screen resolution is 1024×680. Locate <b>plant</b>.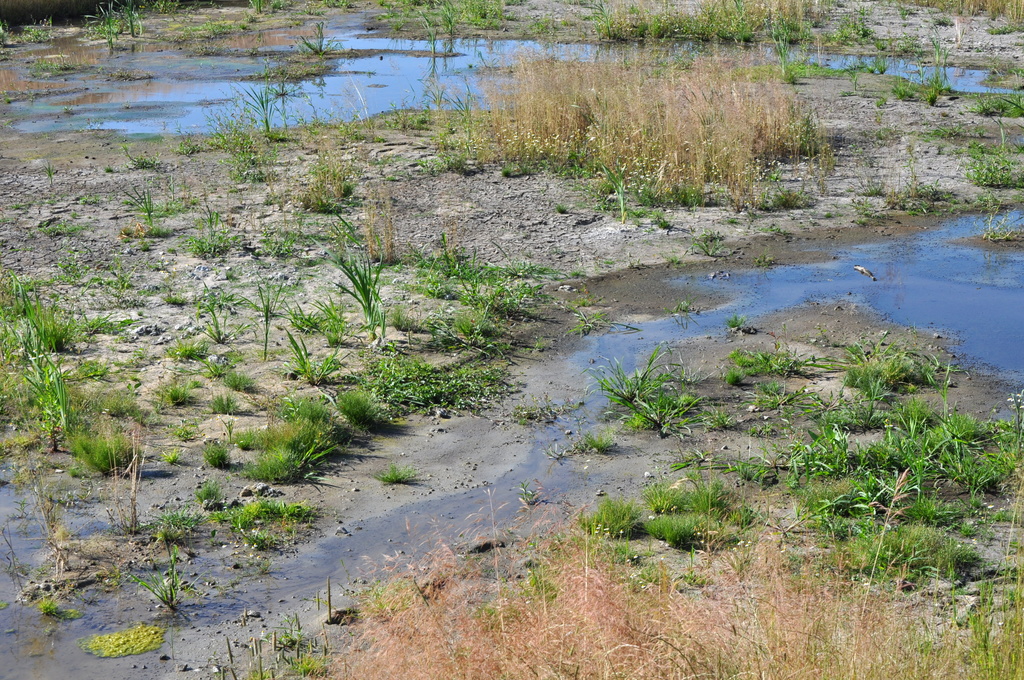
box(289, 15, 348, 60).
